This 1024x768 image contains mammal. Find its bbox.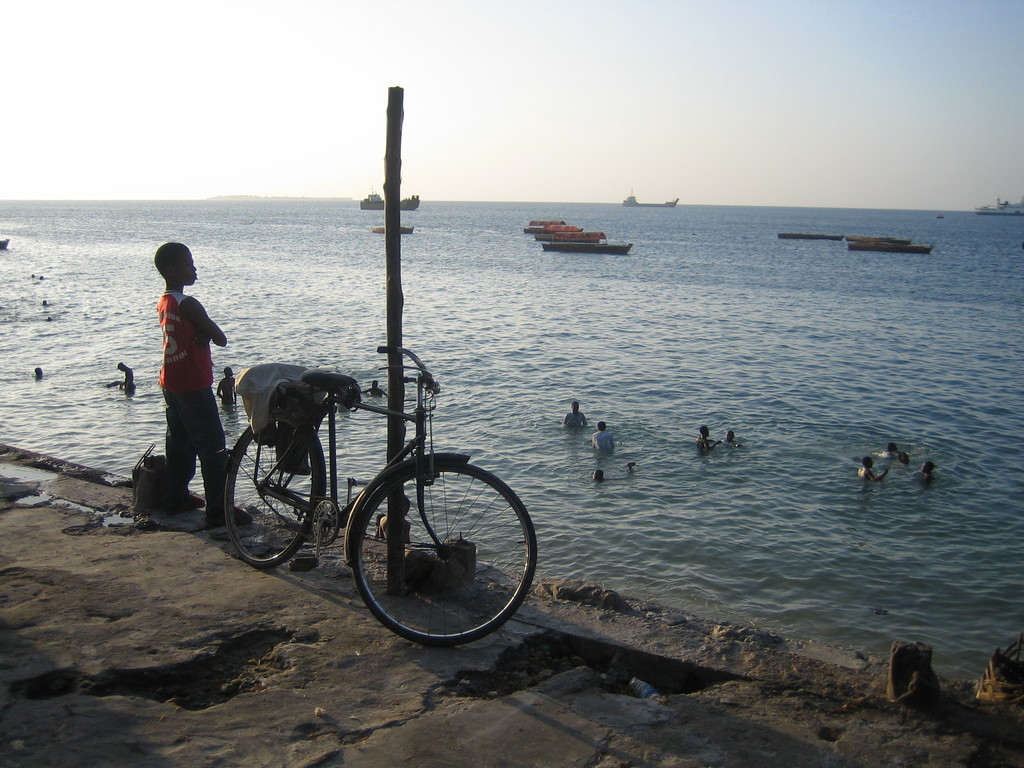
region(34, 365, 44, 380).
